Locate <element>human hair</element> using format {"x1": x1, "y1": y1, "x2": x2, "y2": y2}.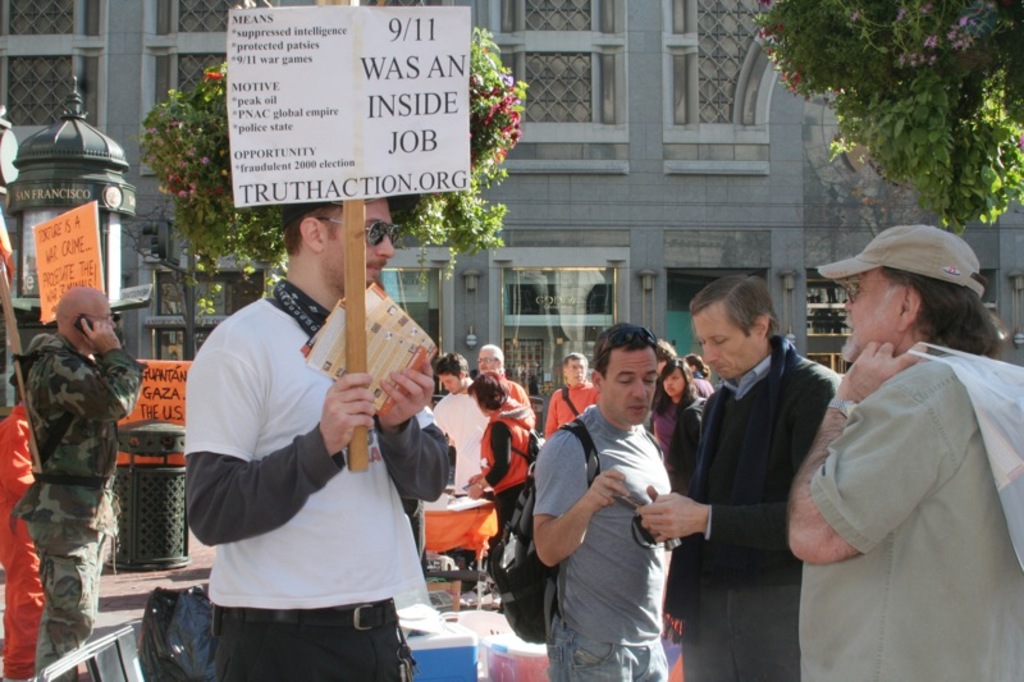
{"x1": 586, "y1": 321, "x2": 658, "y2": 384}.
